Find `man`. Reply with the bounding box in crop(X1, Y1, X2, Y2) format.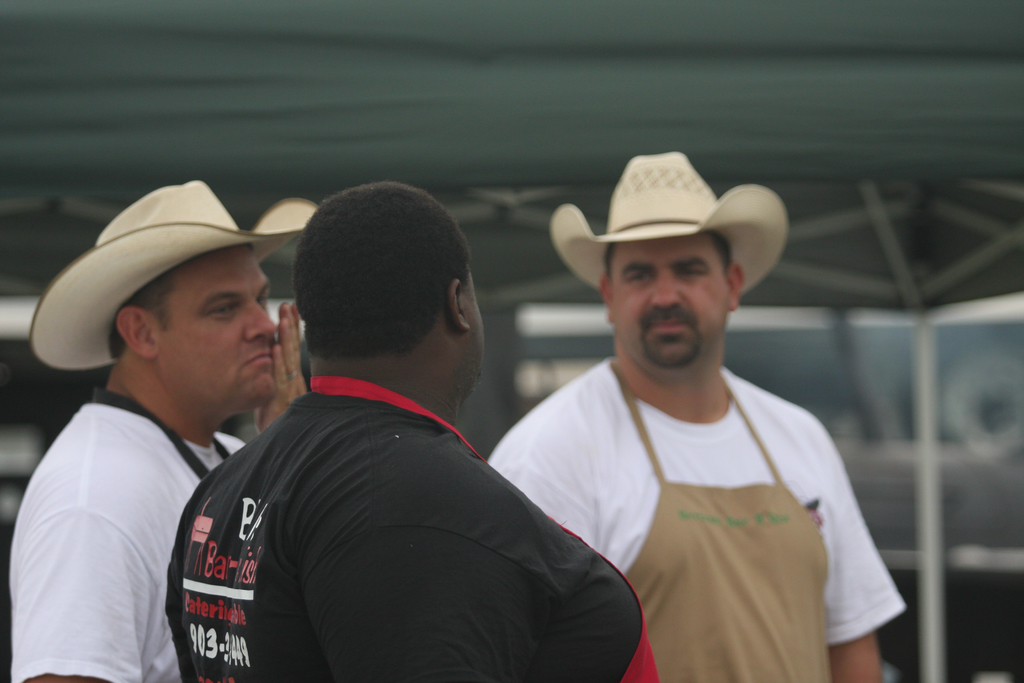
crop(9, 178, 317, 682).
